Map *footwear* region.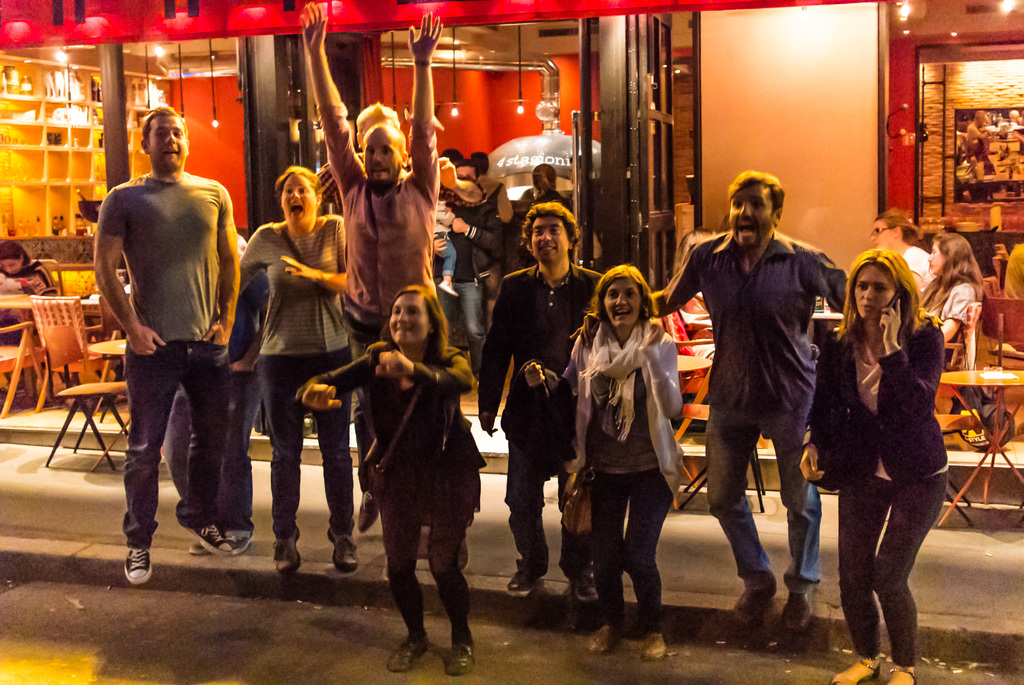
Mapped to (833,654,881,684).
